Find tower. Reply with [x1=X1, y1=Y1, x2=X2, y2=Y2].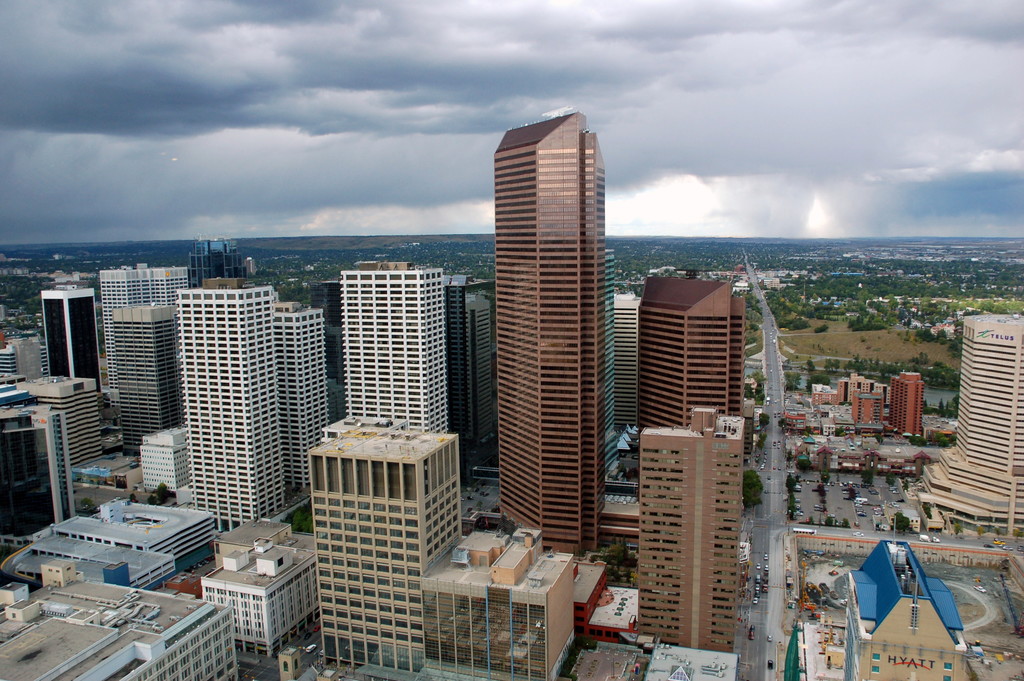
[x1=333, y1=252, x2=450, y2=423].
